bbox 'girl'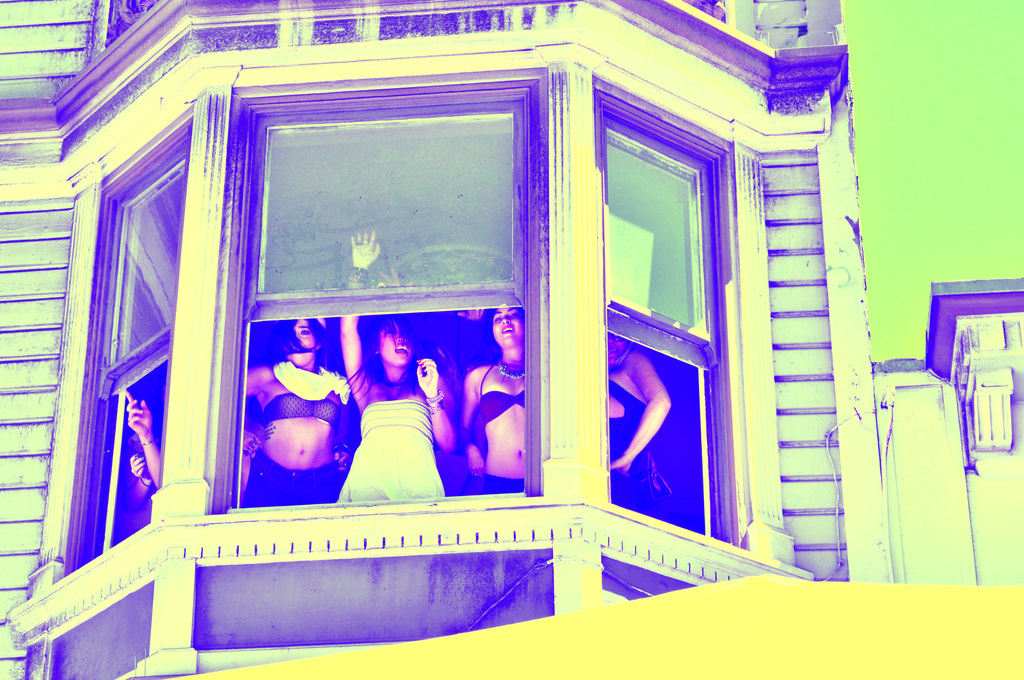
<region>459, 312, 529, 499</region>
